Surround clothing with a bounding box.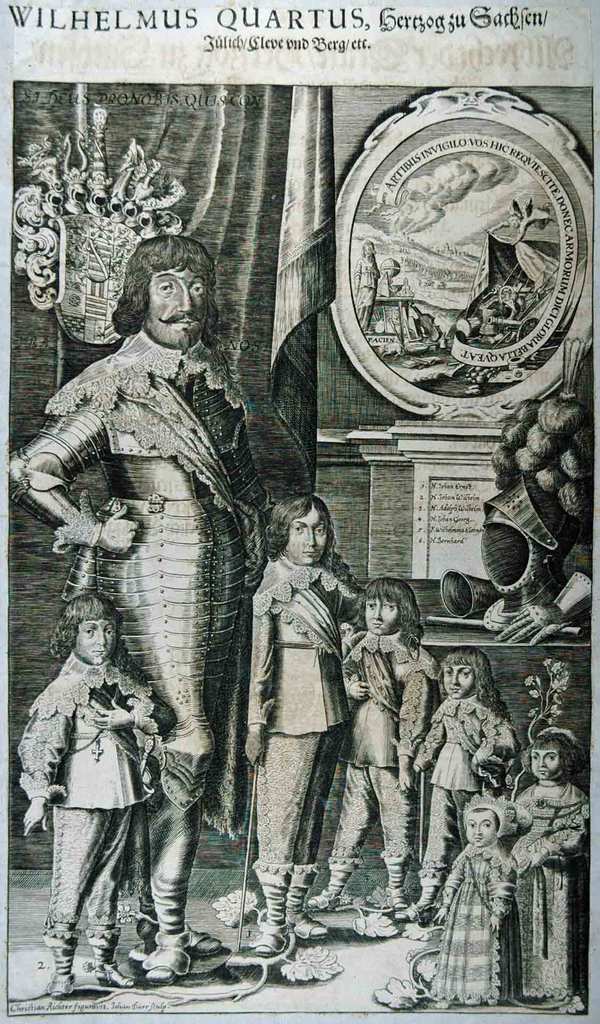
box=[421, 696, 512, 872].
